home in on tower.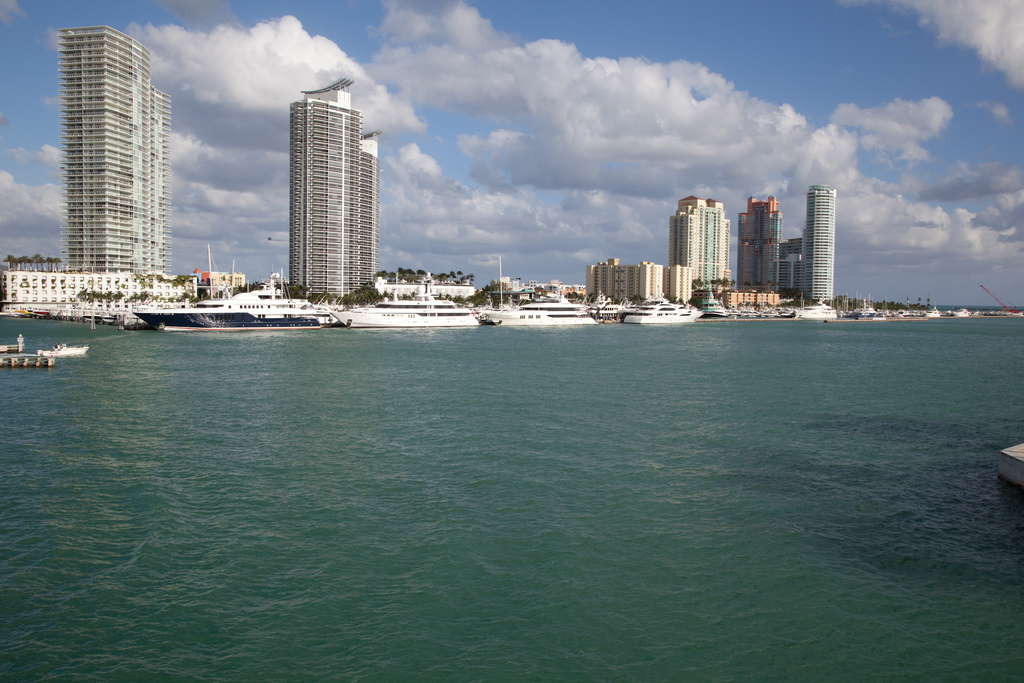
Homed in at crop(58, 22, 174, 277).
